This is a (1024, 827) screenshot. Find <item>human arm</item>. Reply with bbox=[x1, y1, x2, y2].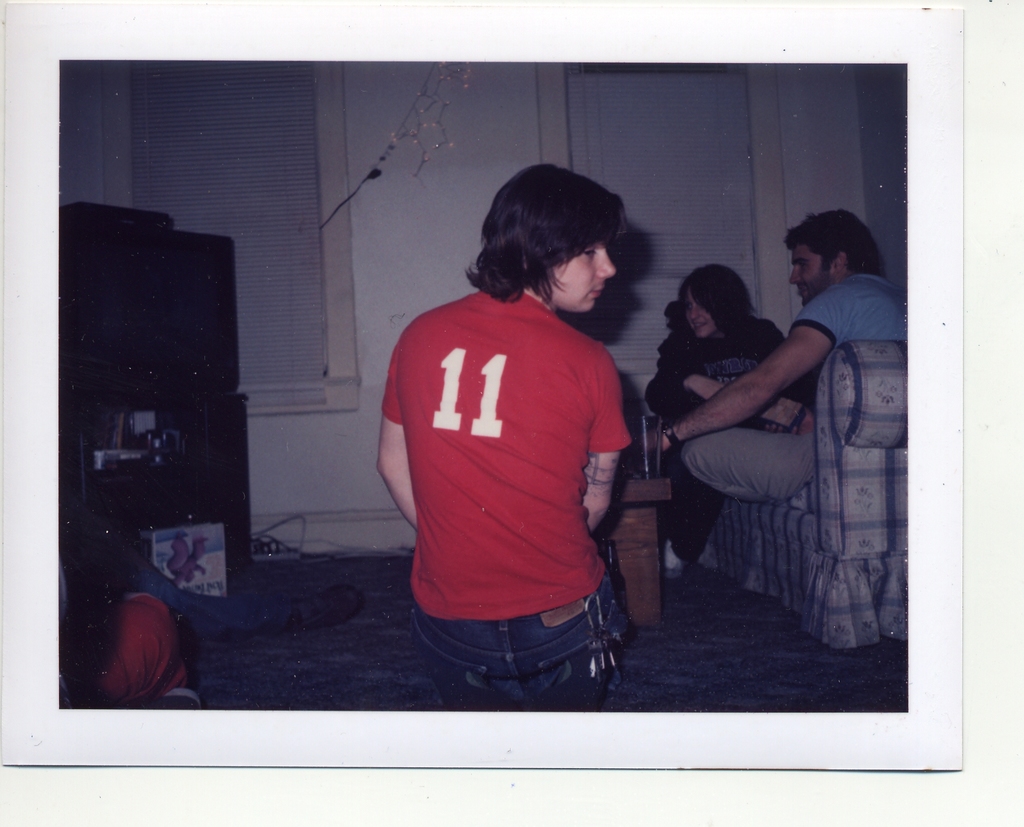
bbox=[381, 338, 426, 527].
